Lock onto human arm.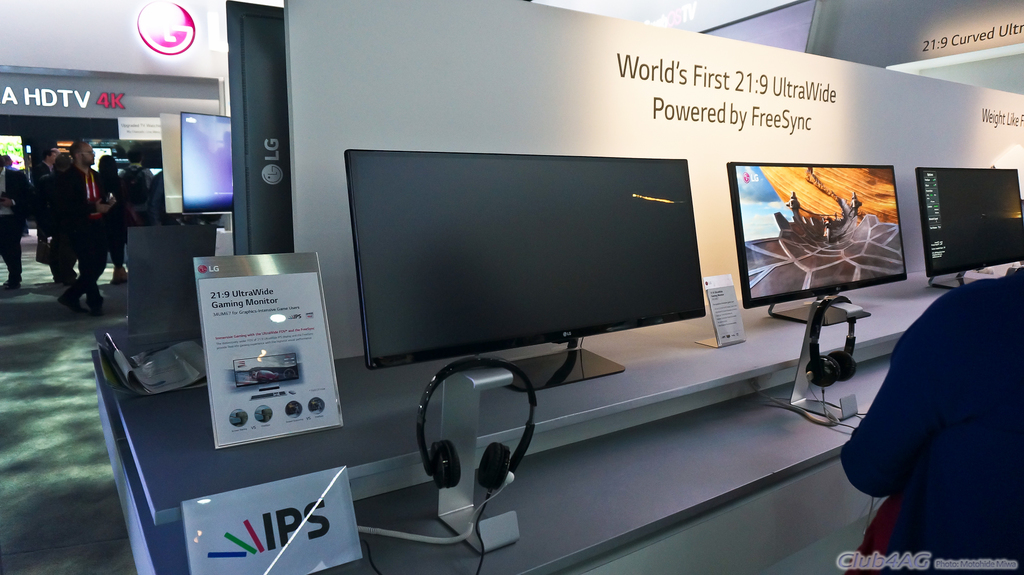
Locked: locate(93, 198, 115, 217).
